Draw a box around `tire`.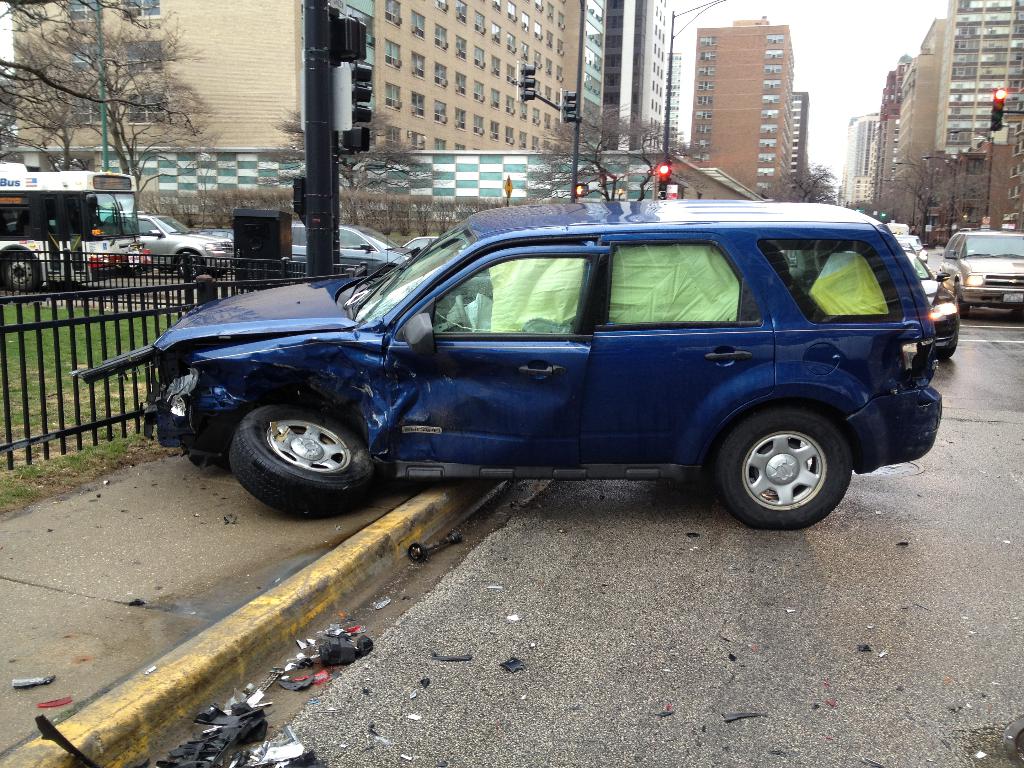
l=715, t=407, r=852, b=529.
